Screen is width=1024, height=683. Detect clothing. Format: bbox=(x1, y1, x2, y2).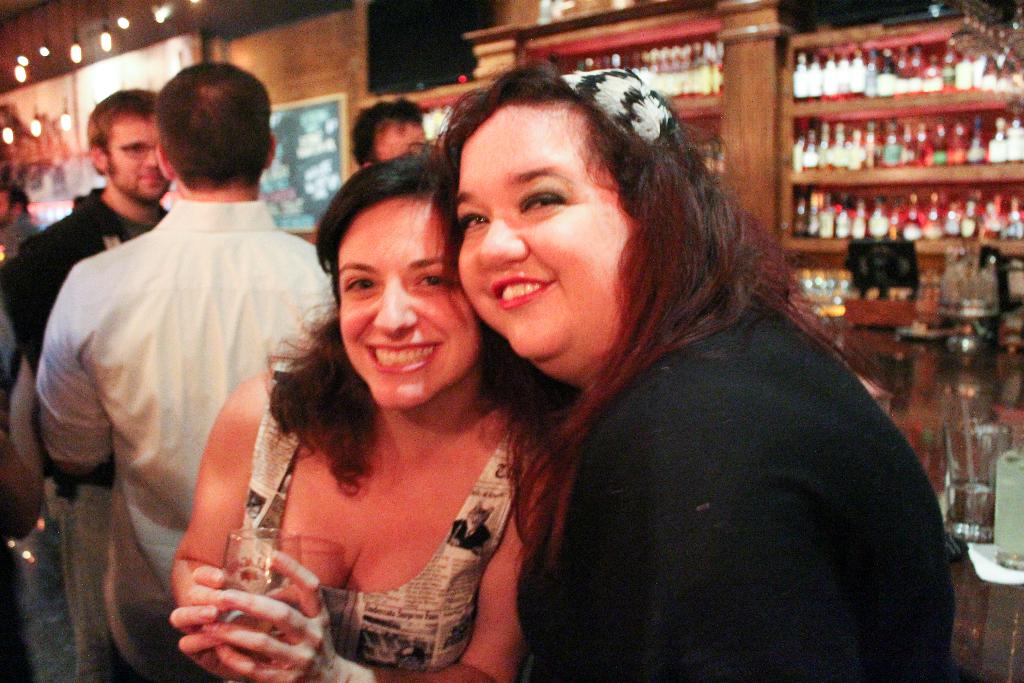
bbox=(481, 298, 956, 680).
